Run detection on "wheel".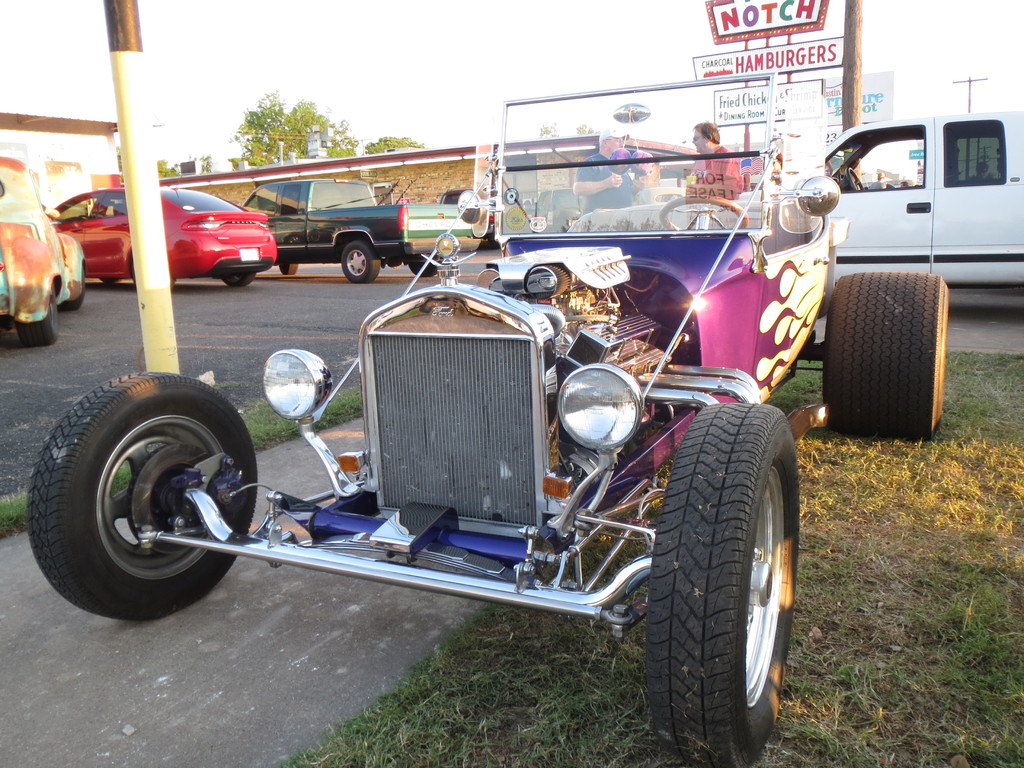
Result: {"x1": 645, "y1": 398, "x2": 803, "y2": 767}.
